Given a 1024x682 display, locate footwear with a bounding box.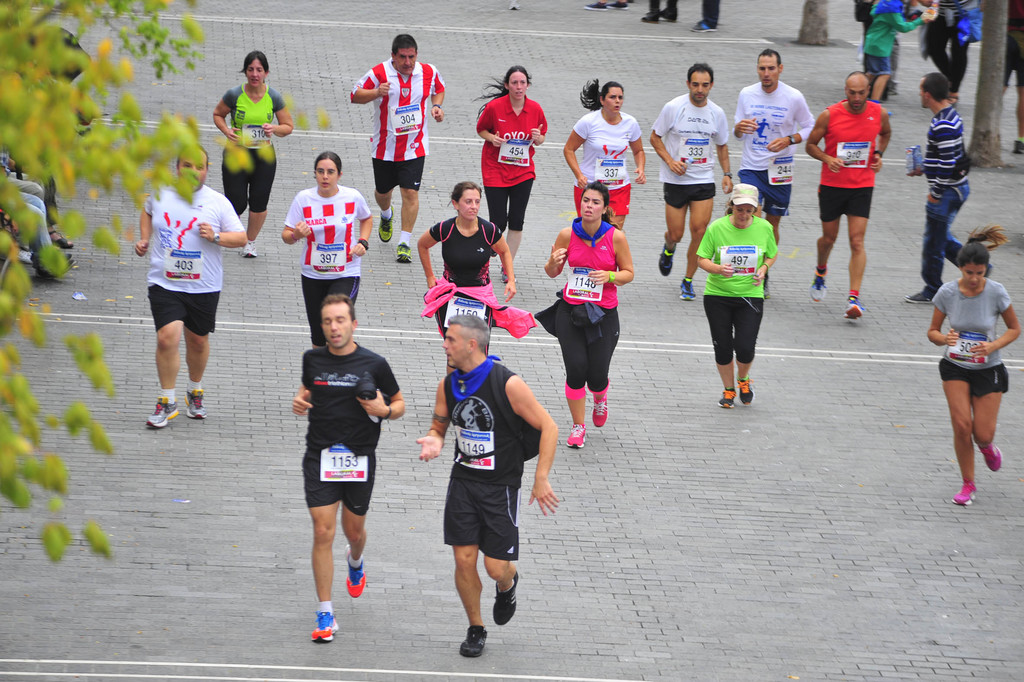
Located: crop(312, 610, 339, 643).
